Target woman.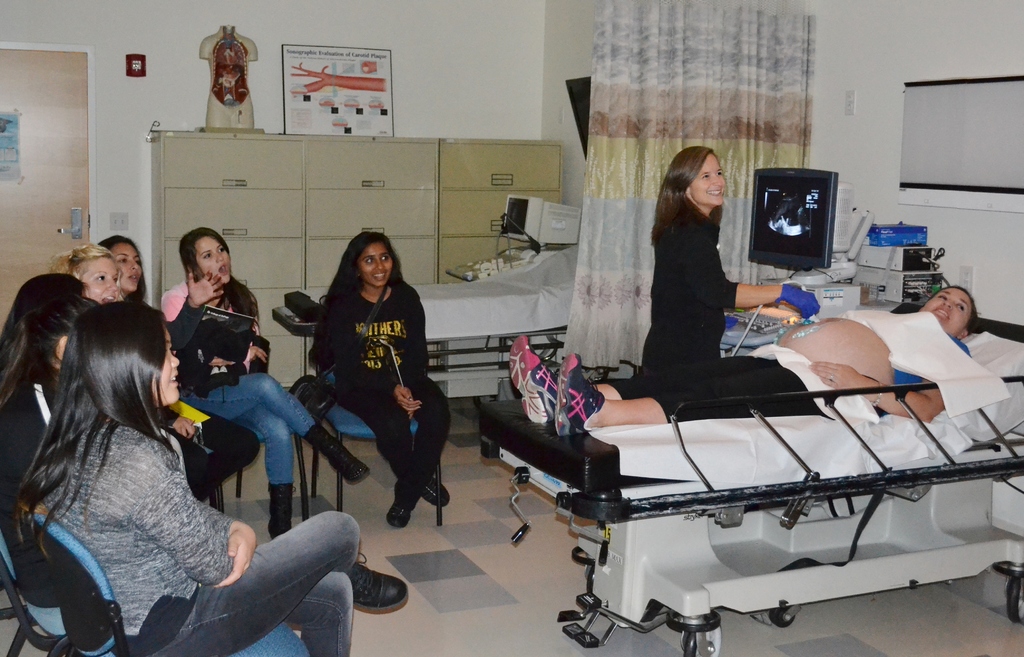
Target region: (0, 271, 91, 339).
